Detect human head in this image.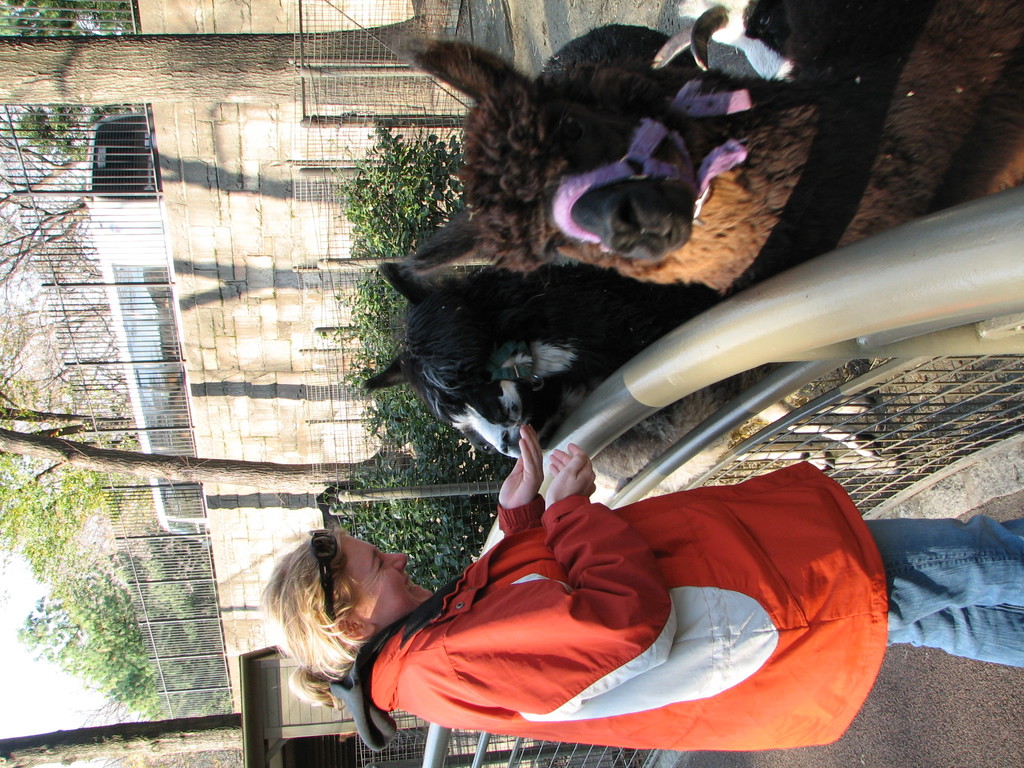
Detection: bbox(260, 533, 403, 678).
